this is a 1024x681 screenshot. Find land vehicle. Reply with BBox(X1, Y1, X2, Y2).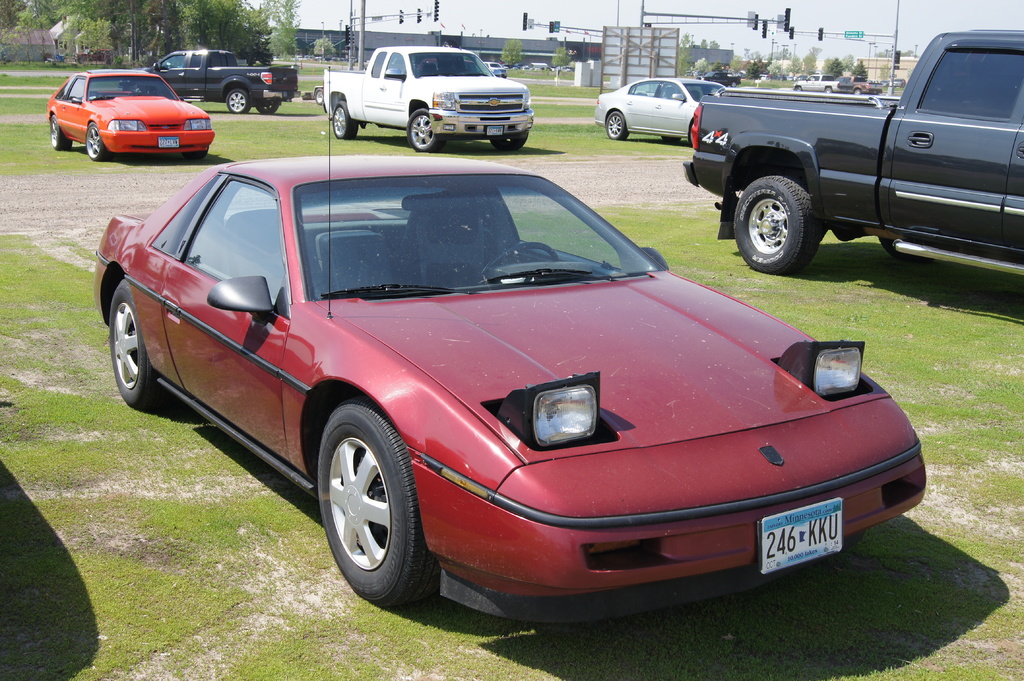
BBox(833, 74, 883, 94).
